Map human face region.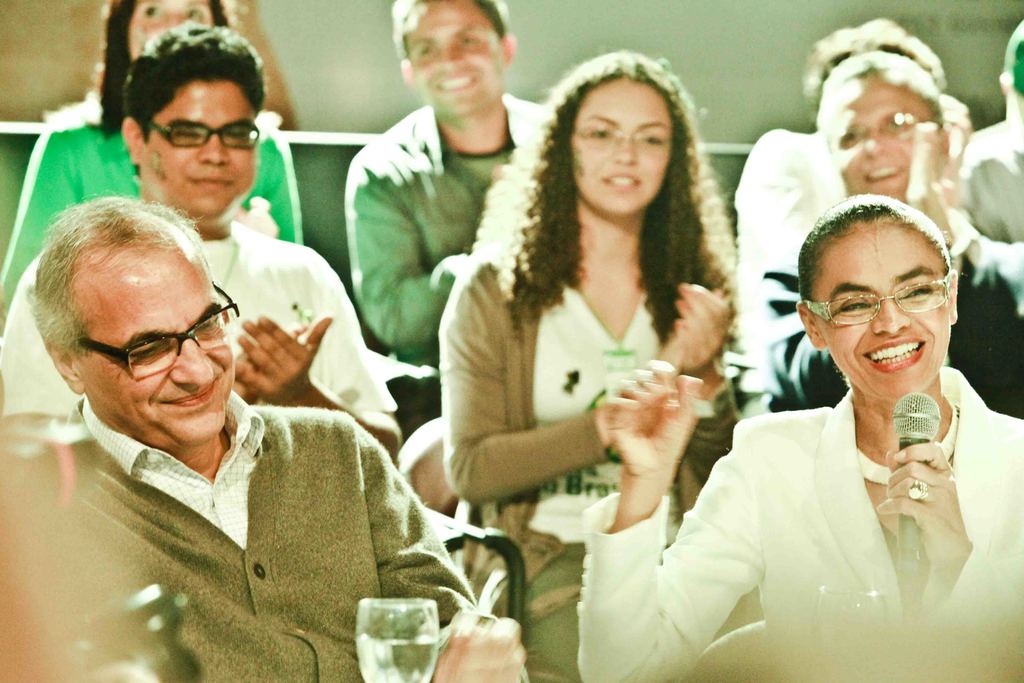
Mapped to 573:78:674:211.
